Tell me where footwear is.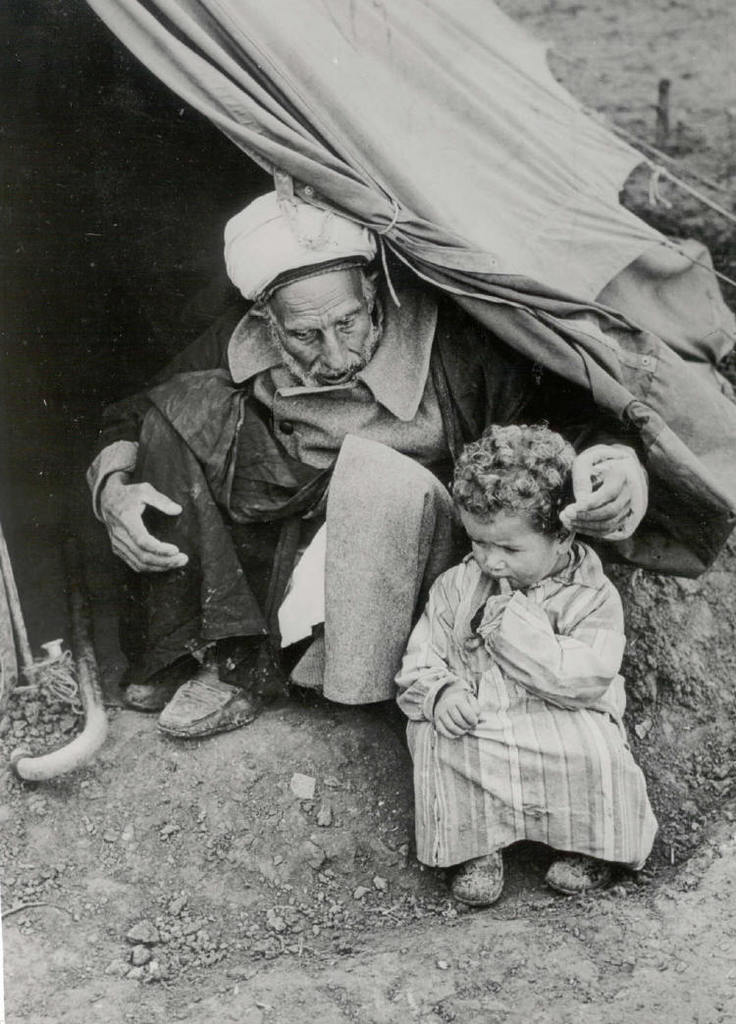
footwear is at x1=442 y1=851 x2=516 y2=912.
